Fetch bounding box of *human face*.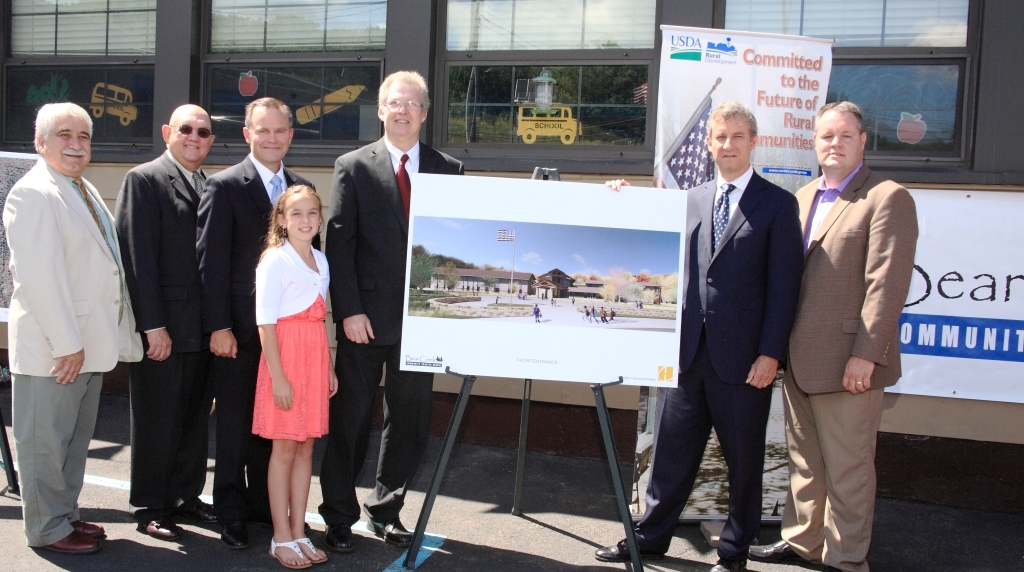
Bbox: box(249, 106, 289, 160).
